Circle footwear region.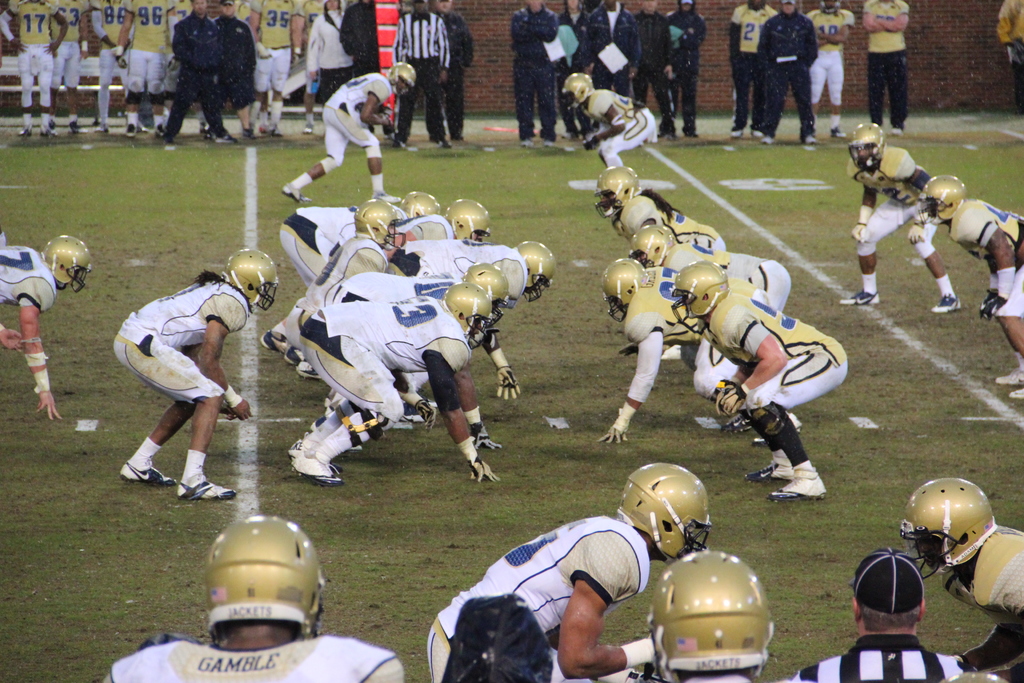
Region: (left=284, top=345, right=303, bottom=365).
